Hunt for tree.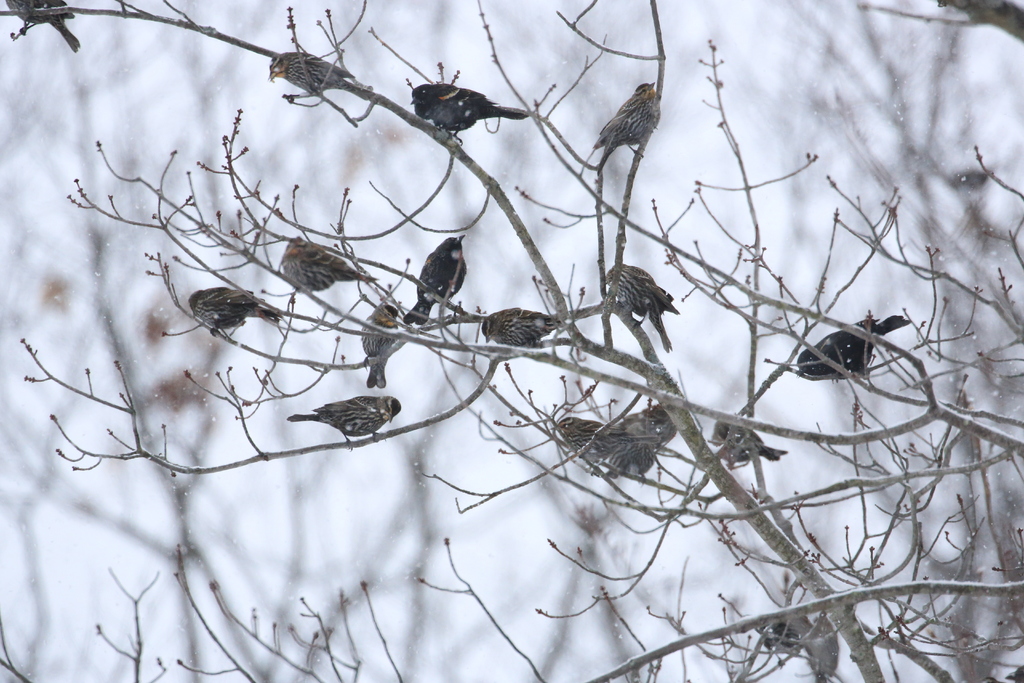
Hunted down at 0, 0, 1023, 682.
